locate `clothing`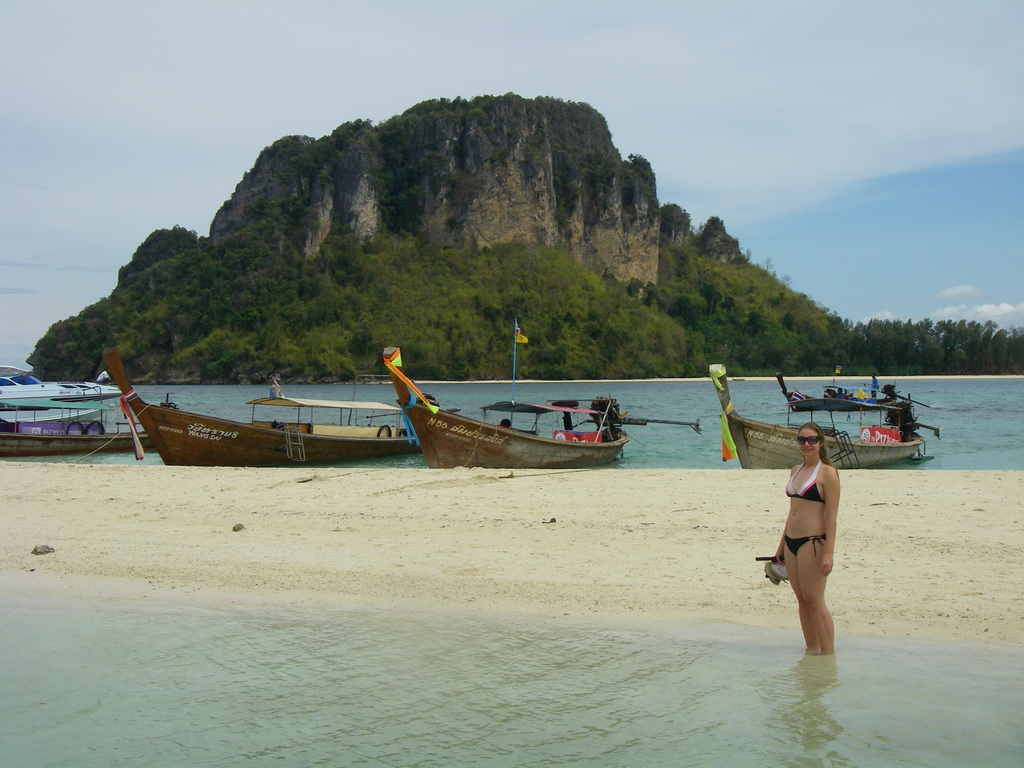
[780,532,828,553]
